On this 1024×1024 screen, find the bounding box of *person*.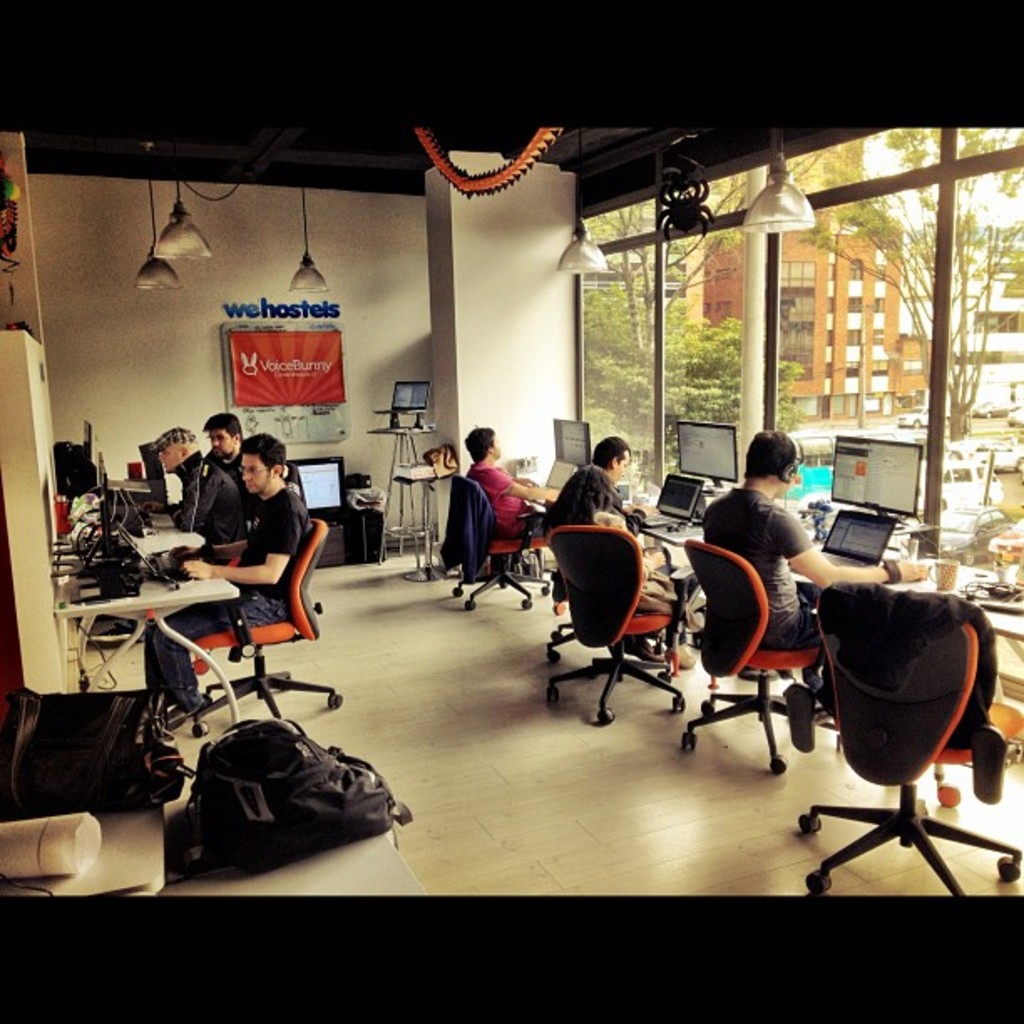
Bounding box: [x1=544, y1=437, x2=666, y2=554].
